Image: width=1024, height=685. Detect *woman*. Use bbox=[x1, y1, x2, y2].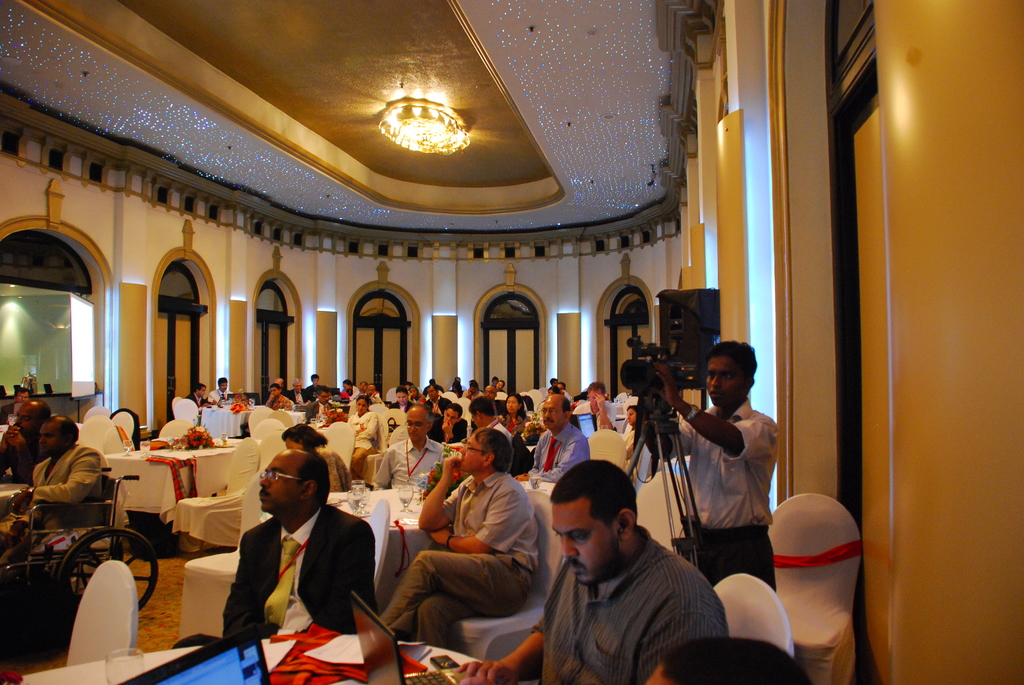
bbox=[346, 395, 377, 480].
